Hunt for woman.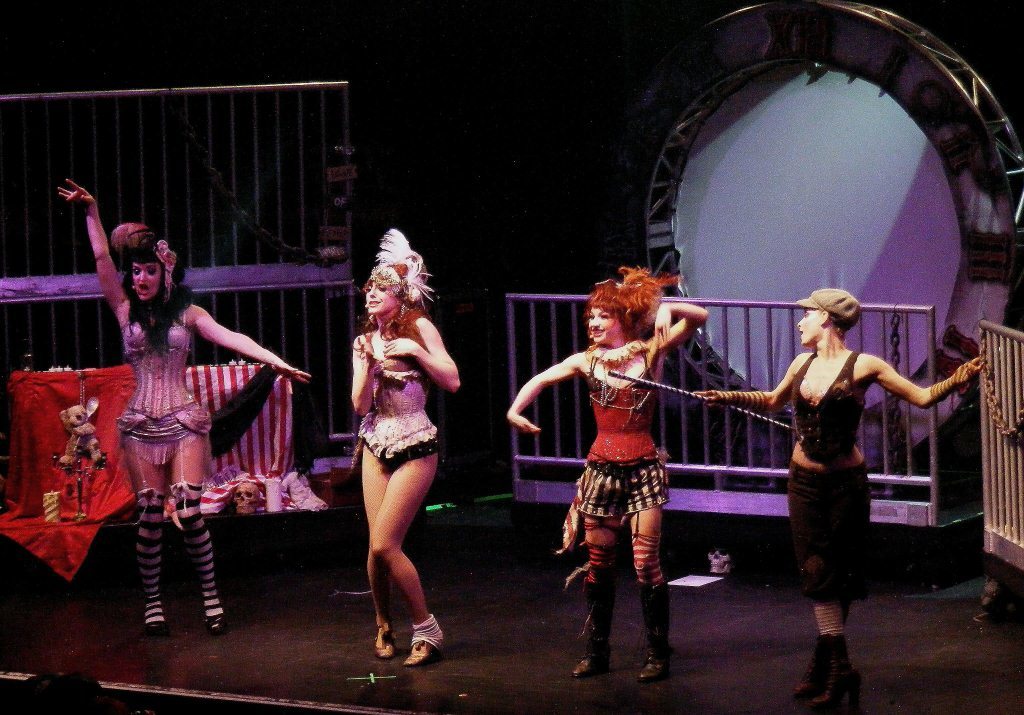
Hunted down at (505,260,708,687).
